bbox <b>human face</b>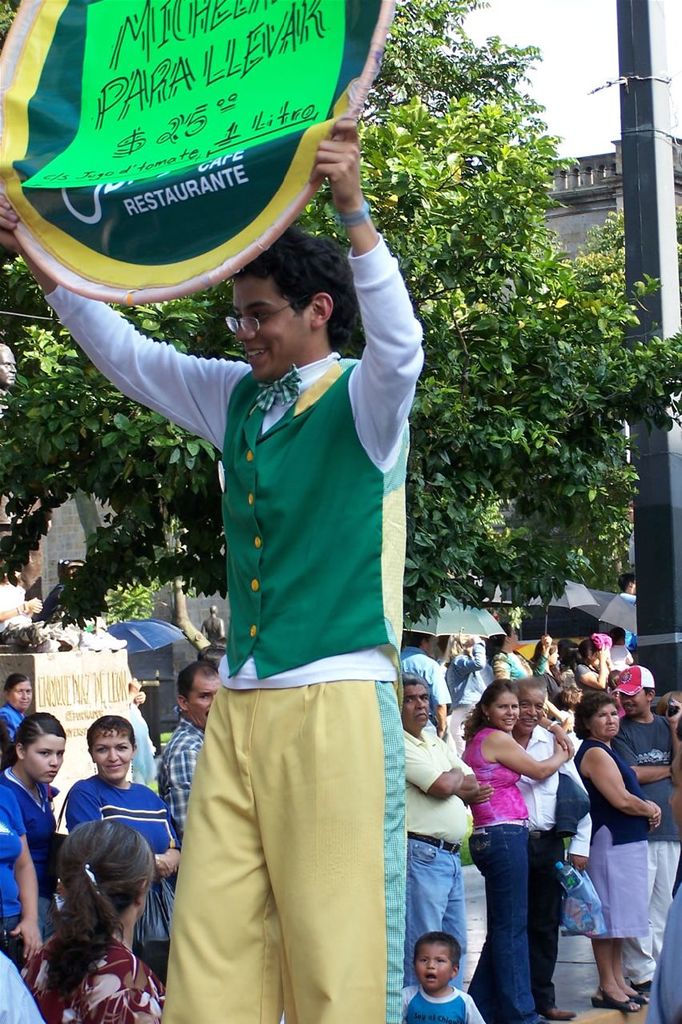
x1=27 y1=734 x2=65 y2=785
